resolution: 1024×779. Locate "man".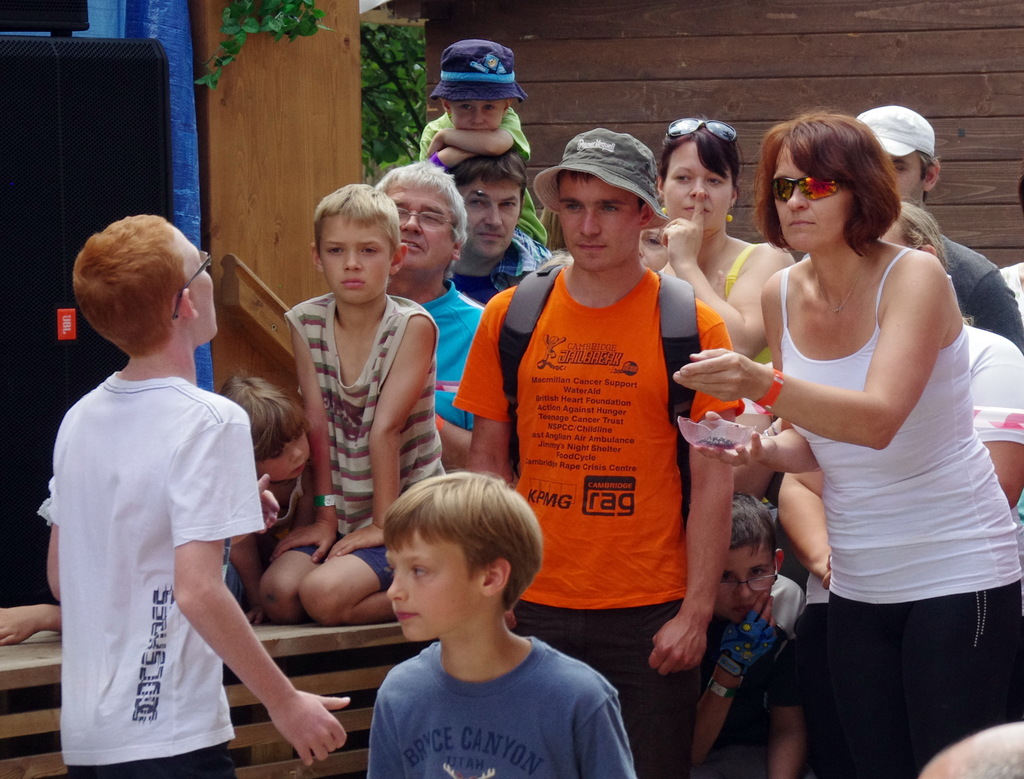
[x1=447, y1=141, x2=538, y2=303].
